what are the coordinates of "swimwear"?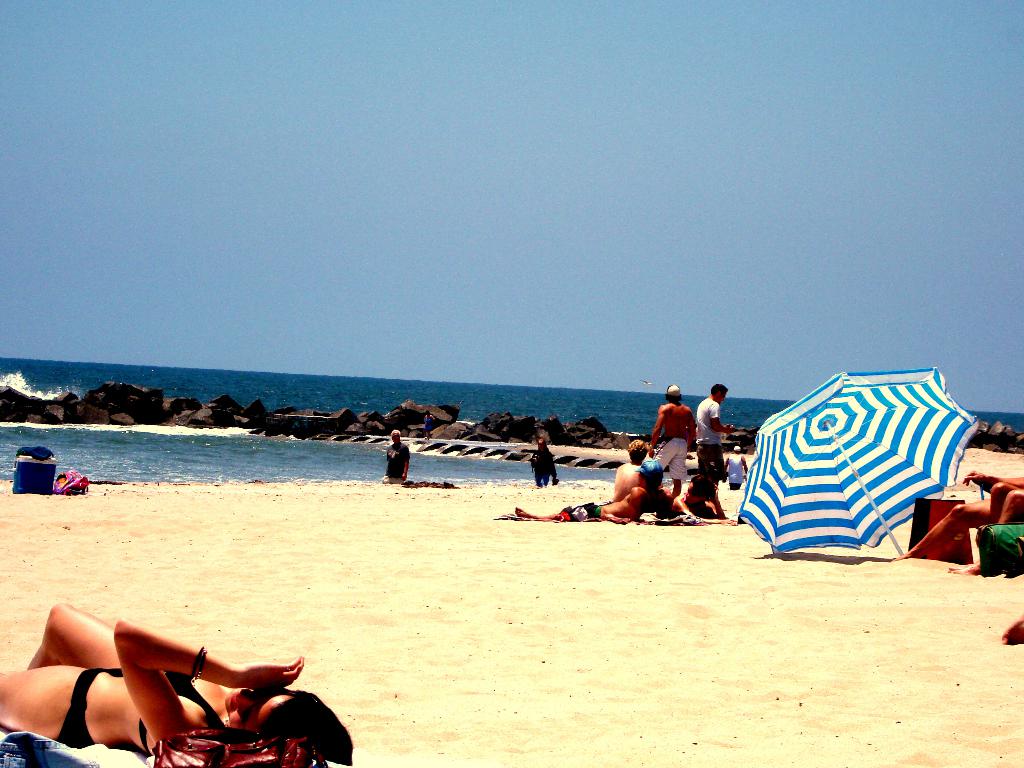
bbox(141, 668, 221, 753).
